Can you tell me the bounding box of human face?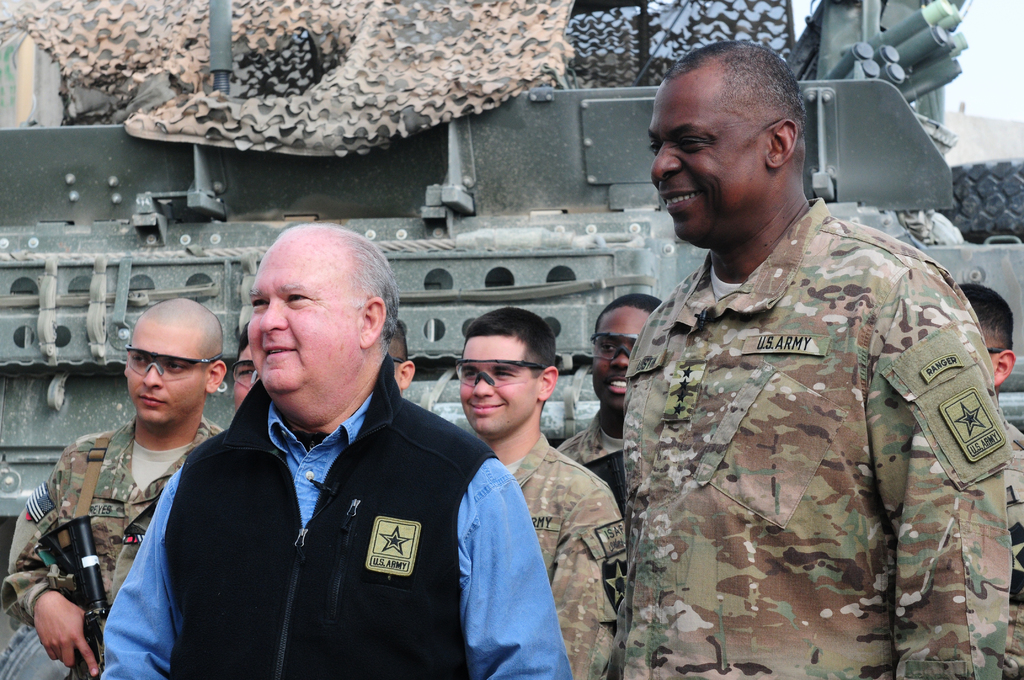
(x1=593, y1=309, x2=647, y2=412).
